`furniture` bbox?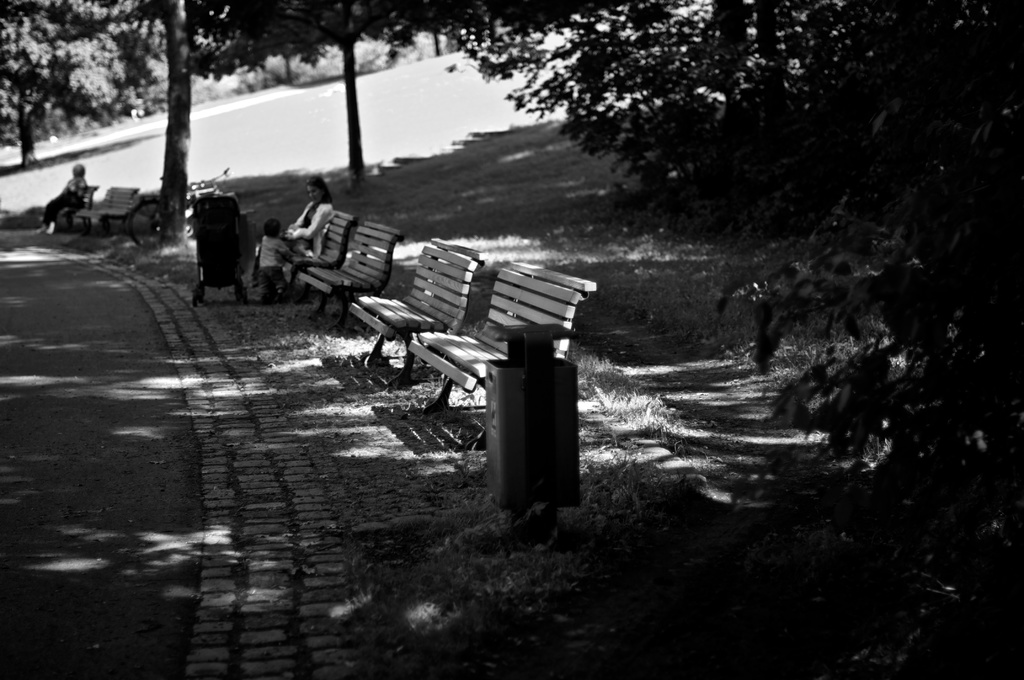
locate(77, 184, 136, 229)
